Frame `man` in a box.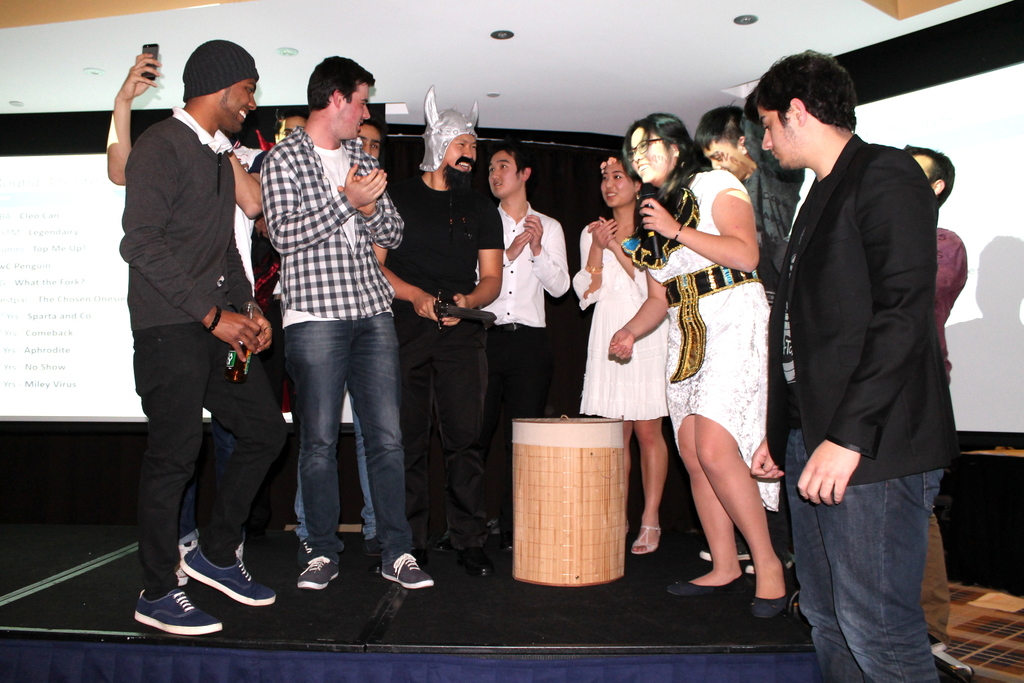
bbox=[118, 40, 290, 633].
